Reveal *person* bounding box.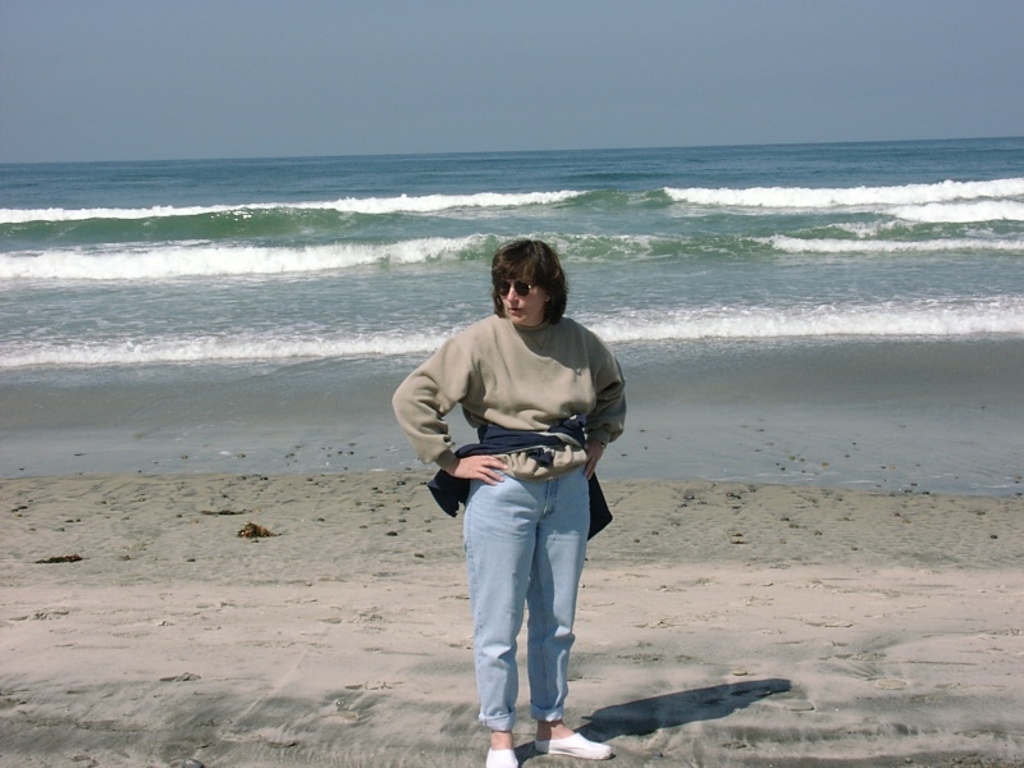
Revealed: 389/239/626/767.
